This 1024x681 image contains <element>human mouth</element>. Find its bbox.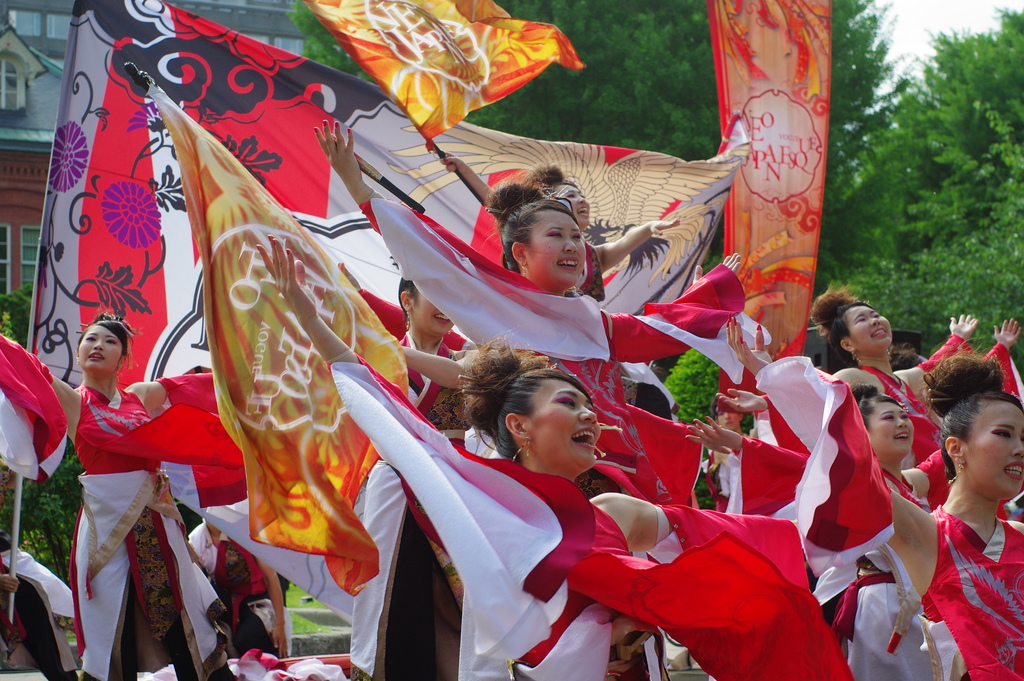
detection(872, 327, 886, 339).
